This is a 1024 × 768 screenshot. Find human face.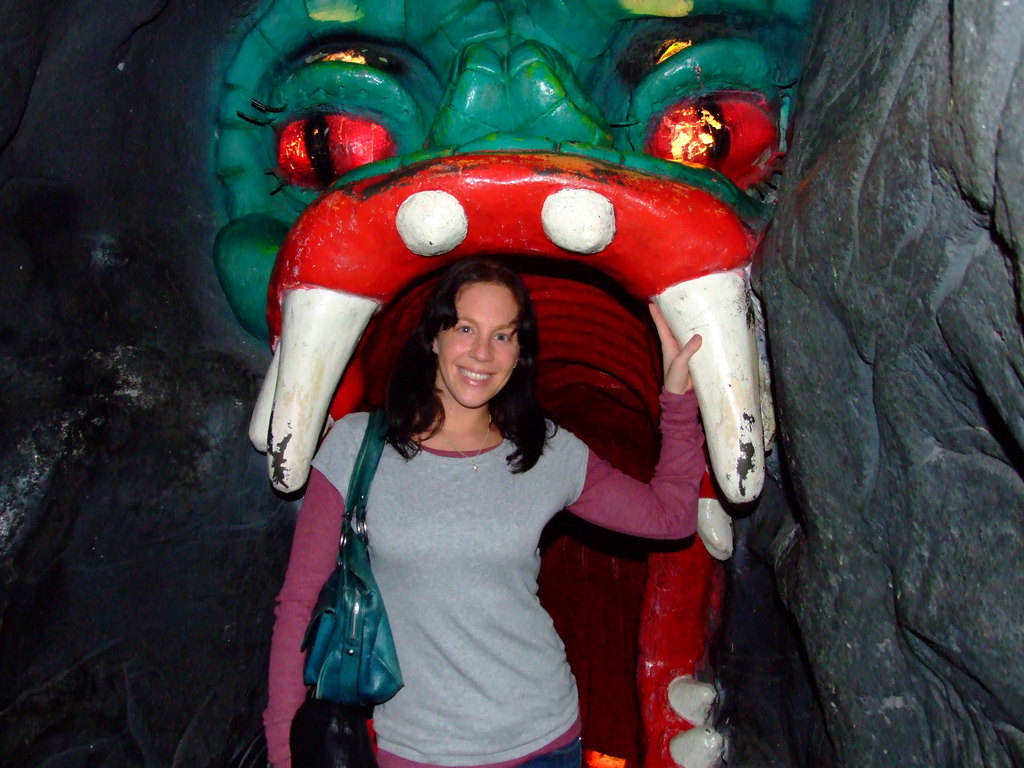
Bounding box: crop(439, 280, 518, 403).
